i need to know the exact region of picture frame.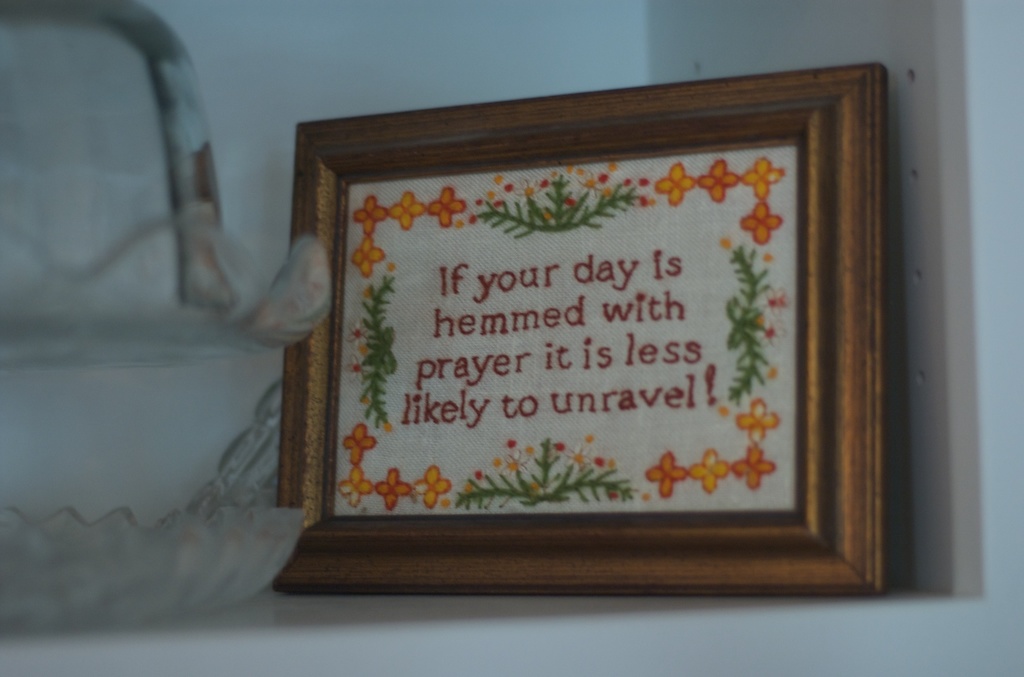
Region: <region>274, 64, 887, 592</region>.
